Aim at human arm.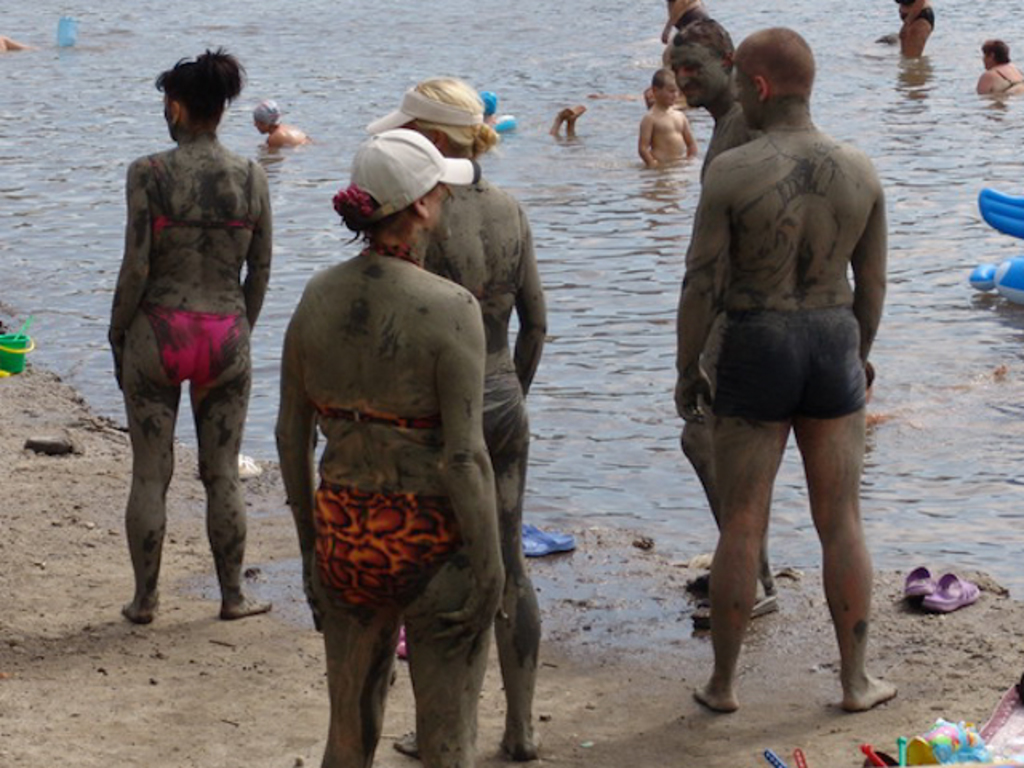
Aimed at left=242, top=178, right=274, bottom=328.
